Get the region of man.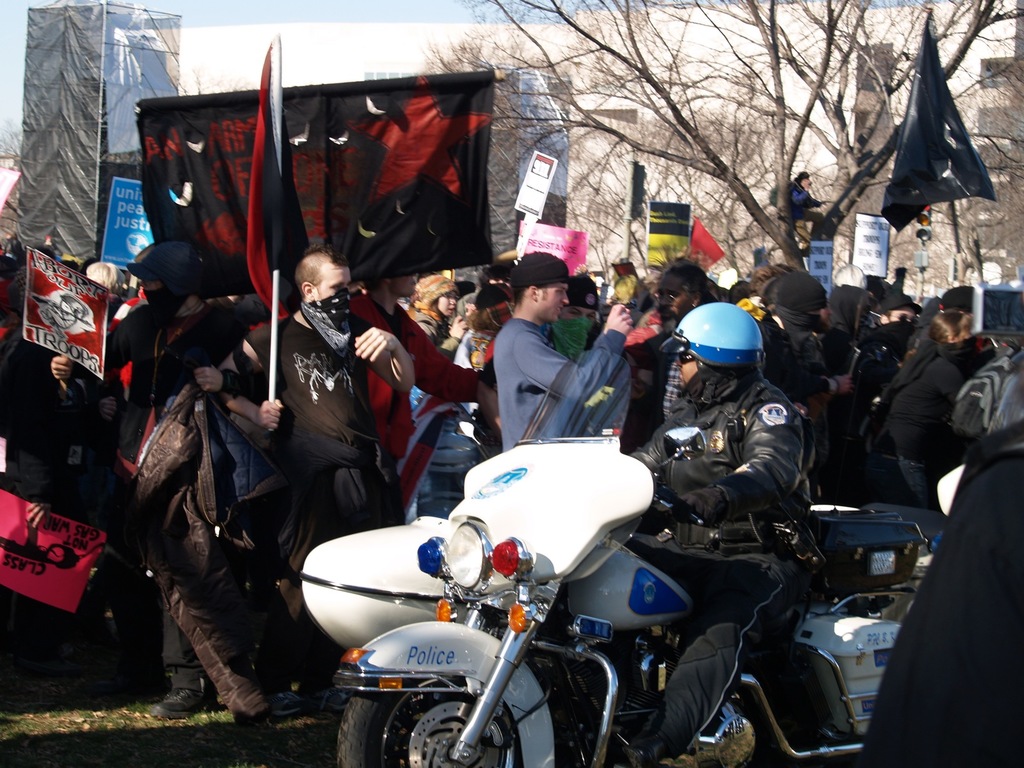
left=208, top=240, right=417, bottom=717.
